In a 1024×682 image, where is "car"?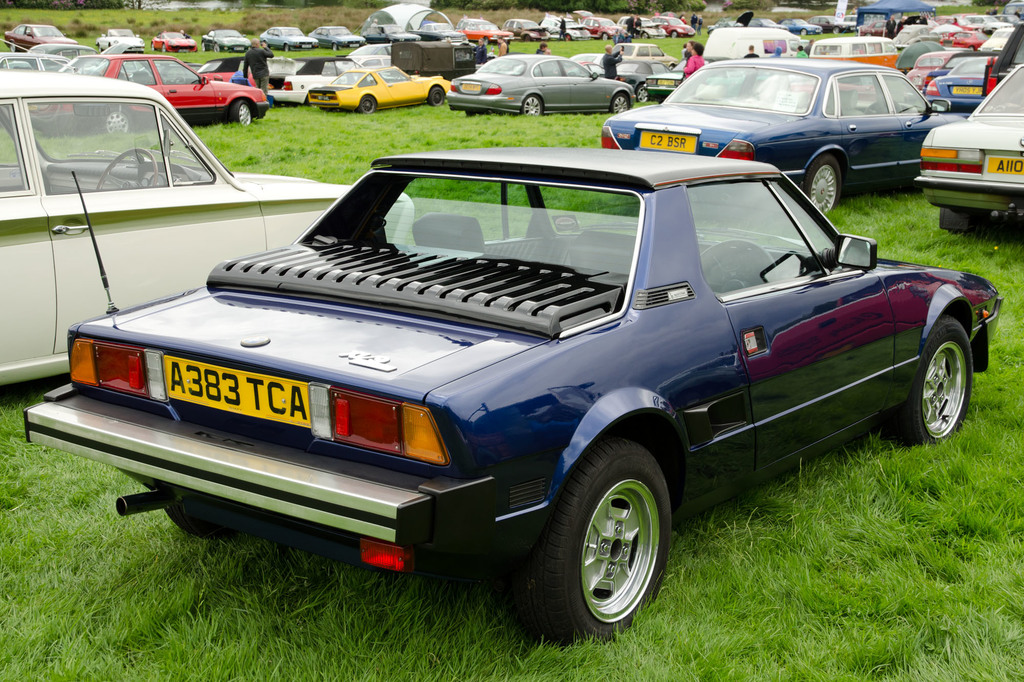
region(24, 146, 1003, 638).
